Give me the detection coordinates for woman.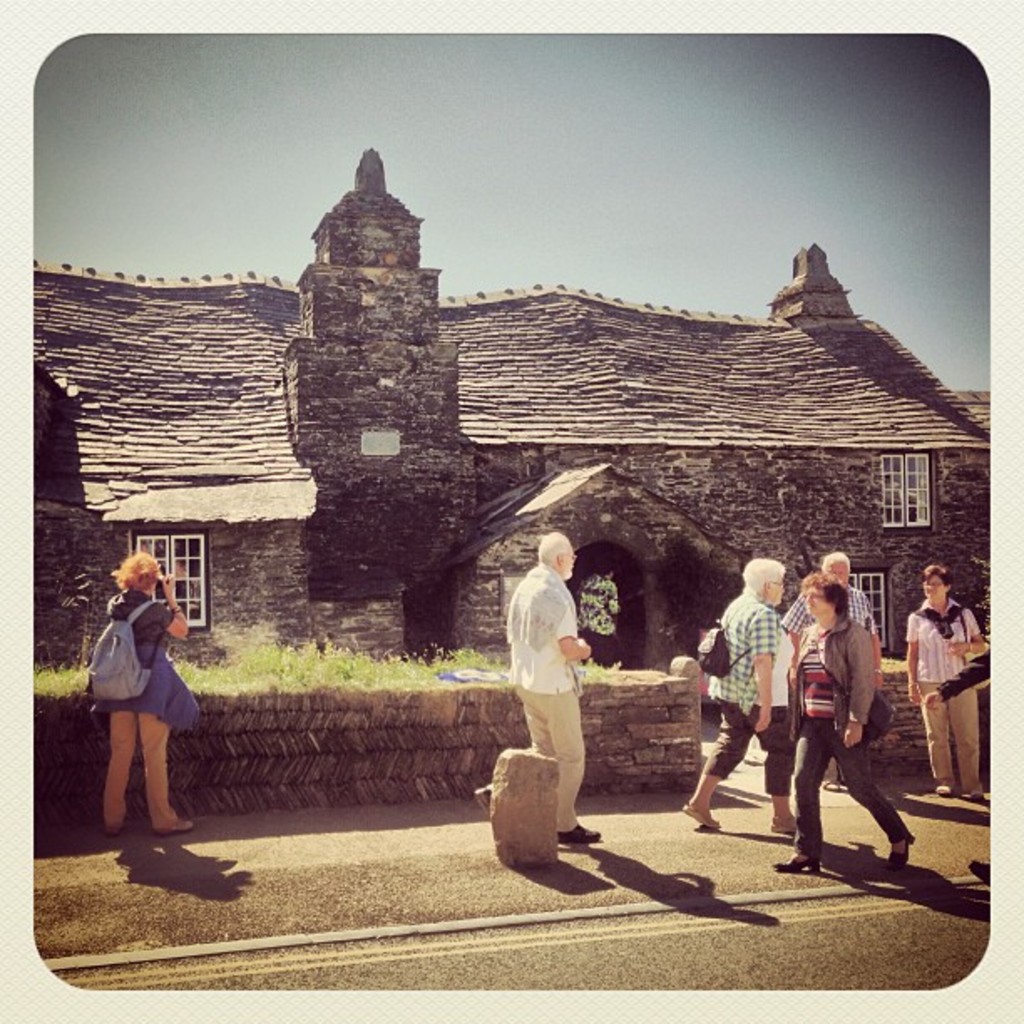
{"x1": 776, "y1": 574, "x2": 920, "y2": 883}.
